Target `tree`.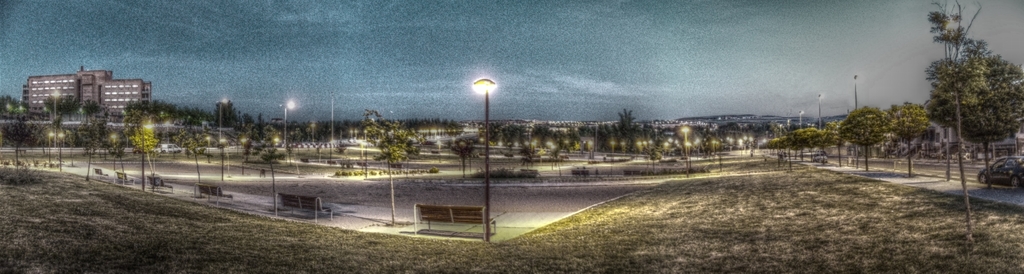
Target region: [927,0,987,236].
